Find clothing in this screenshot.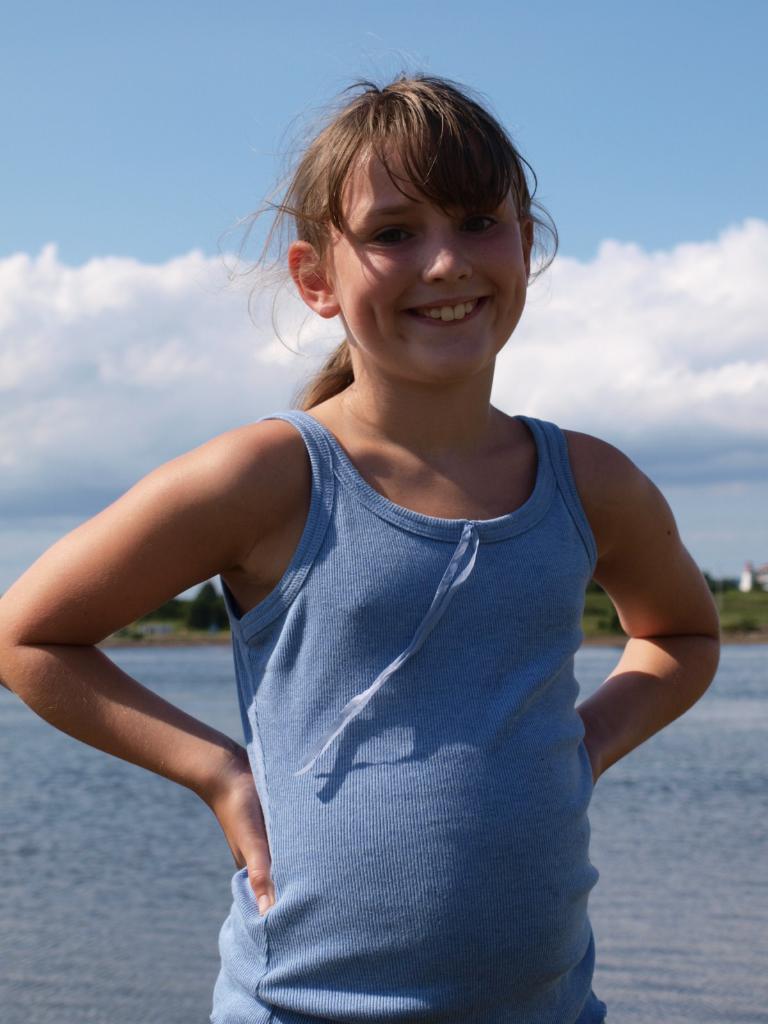
The bounding box for clothing is crop(183, 387, 664, 992).
